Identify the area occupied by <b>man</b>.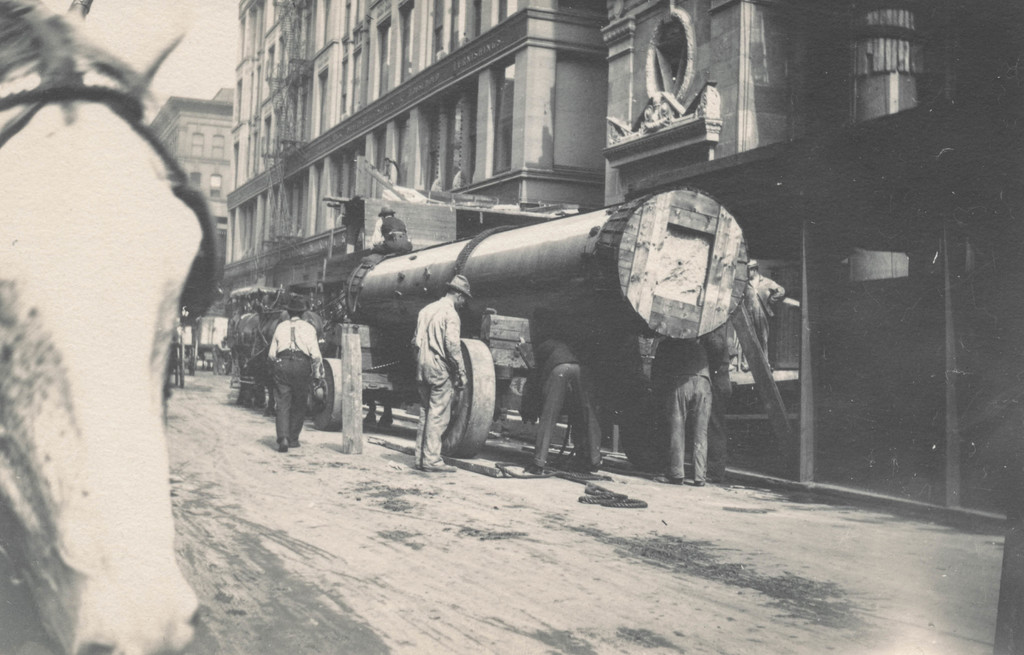
Area: 254 311 330 462.
